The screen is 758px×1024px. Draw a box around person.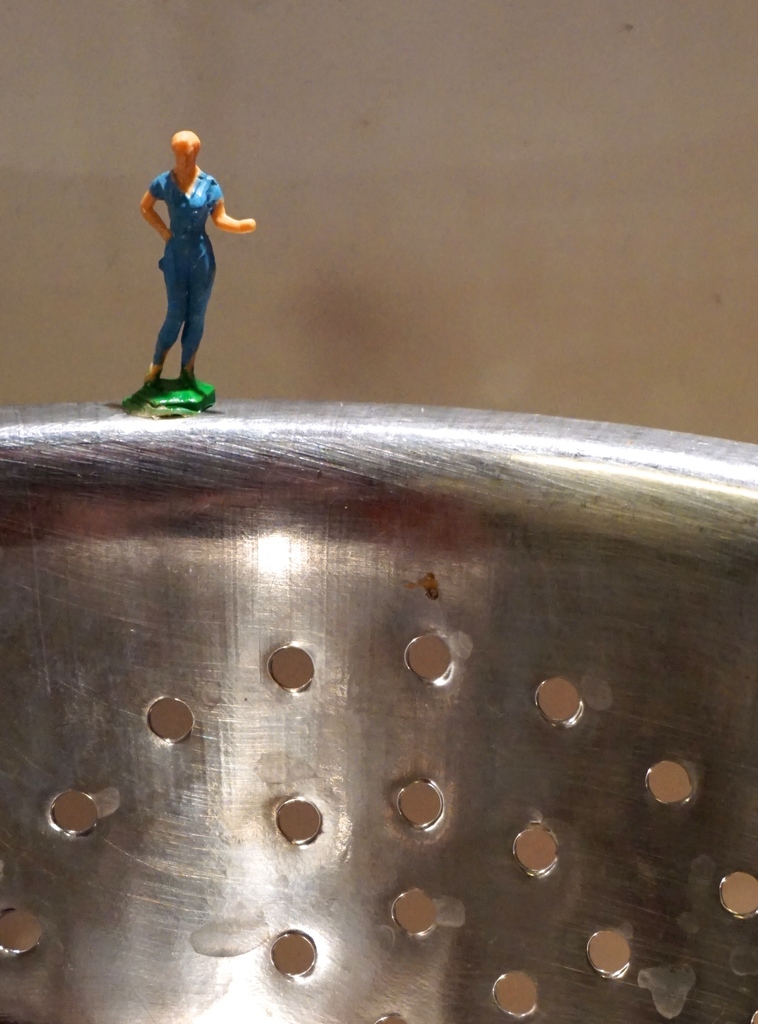
(133,109,241,392).
